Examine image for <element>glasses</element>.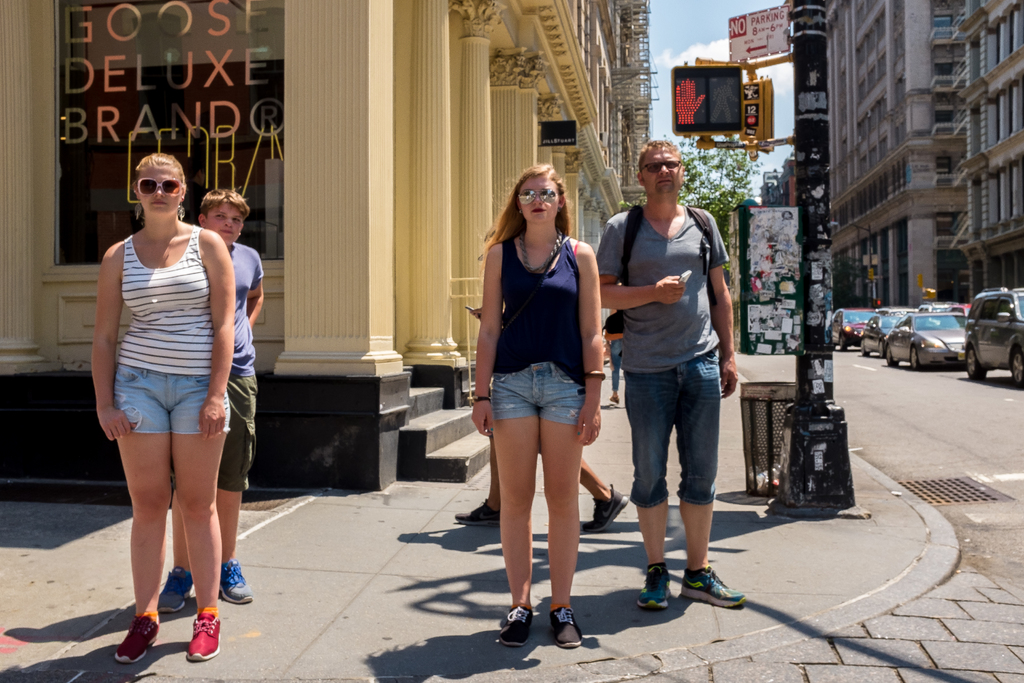
Examination result: (135,176,189,202).
